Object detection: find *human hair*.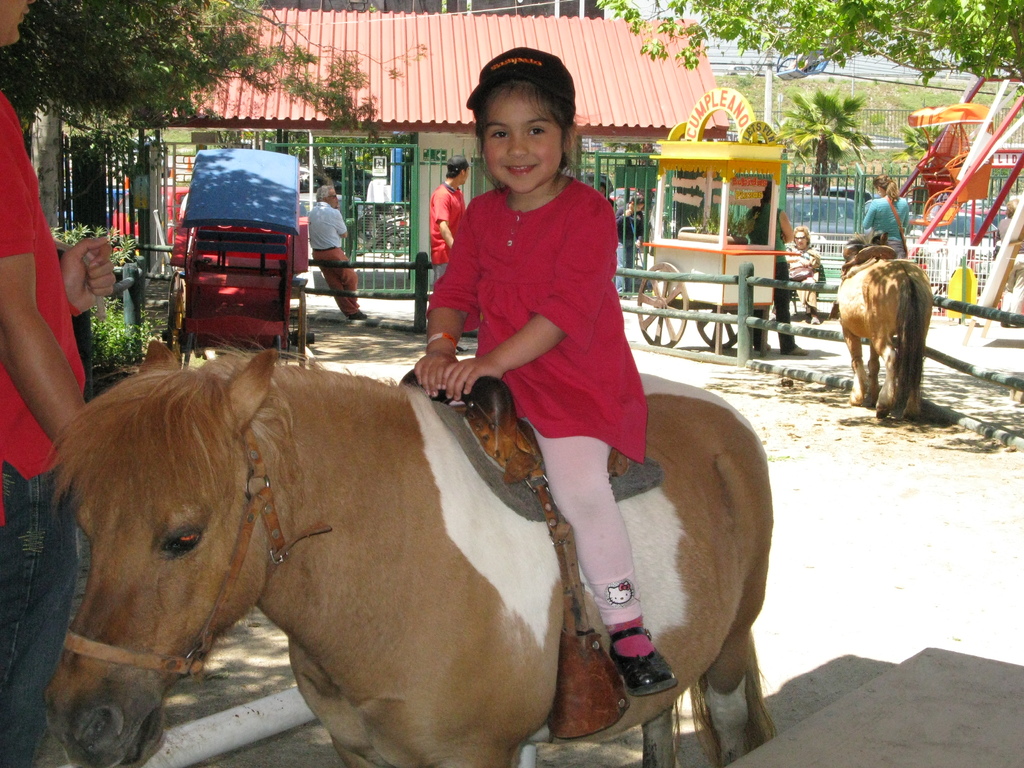
[314, 183, 333, 200].
